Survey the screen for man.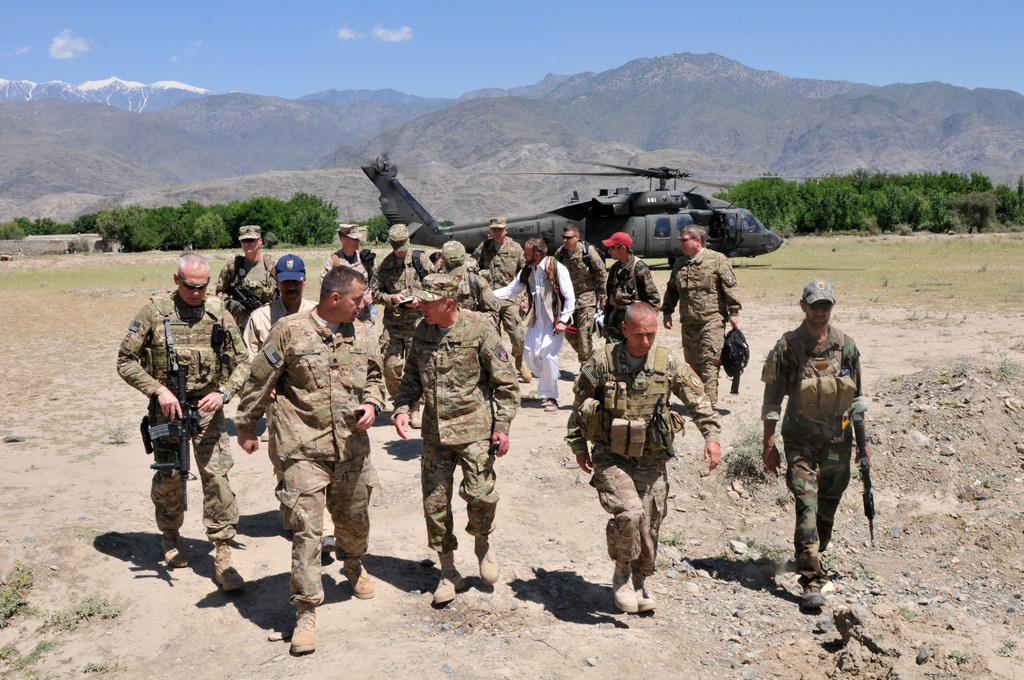
Survey found: [598, 234, 664, 349].
